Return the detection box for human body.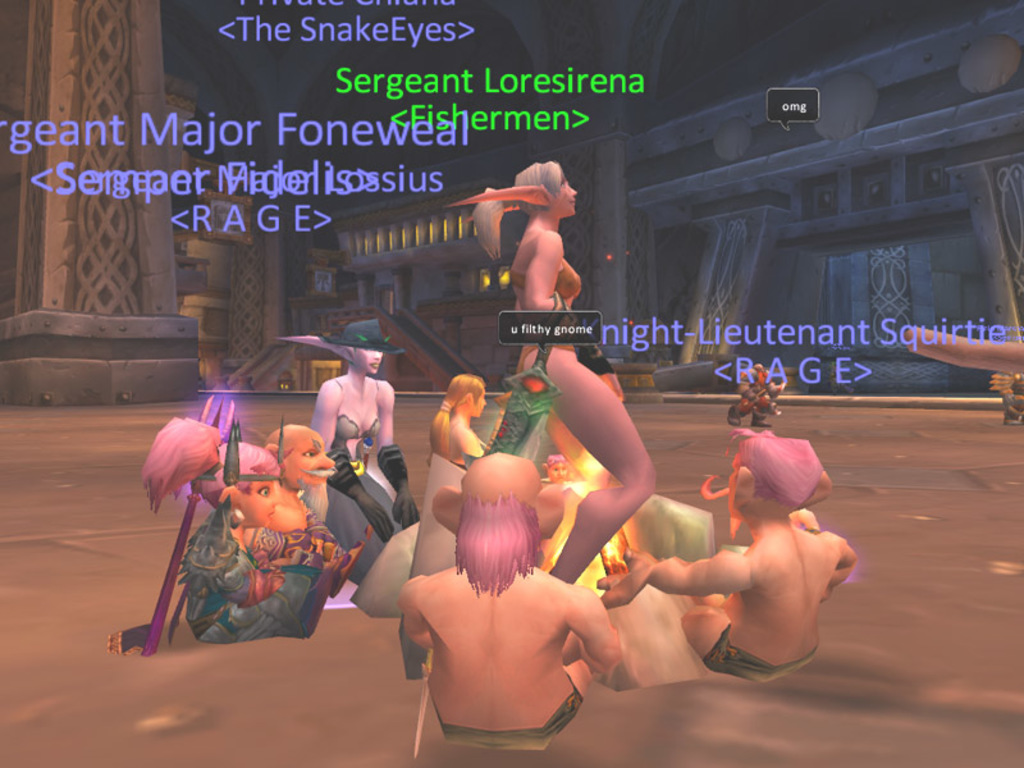
(x1=250, y1=420, x2=323, y2=531).
